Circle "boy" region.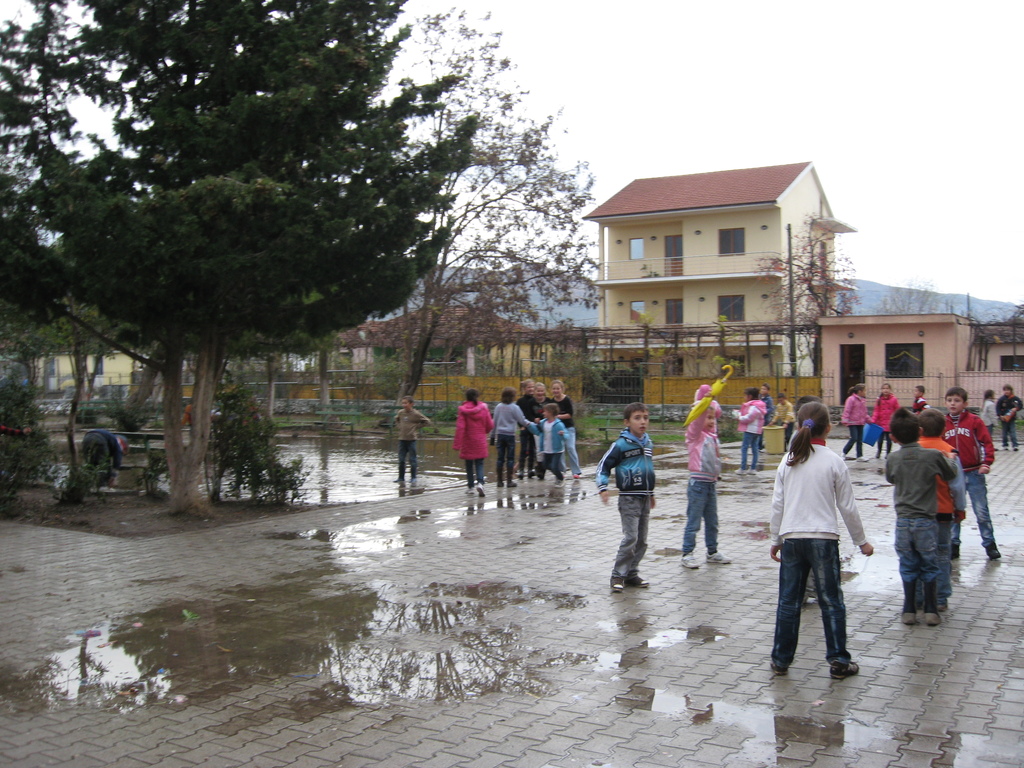
Region: <bbox>525, 404, 570, 488</bbox>.
